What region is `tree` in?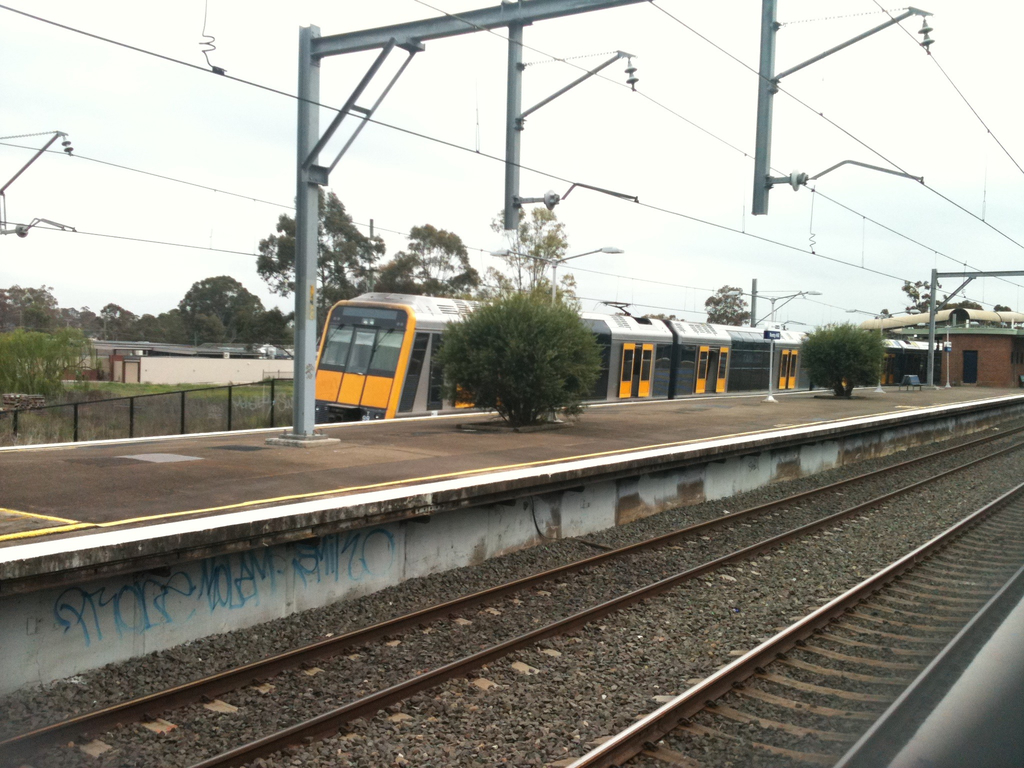
box=[54, 300, 102, 356].
